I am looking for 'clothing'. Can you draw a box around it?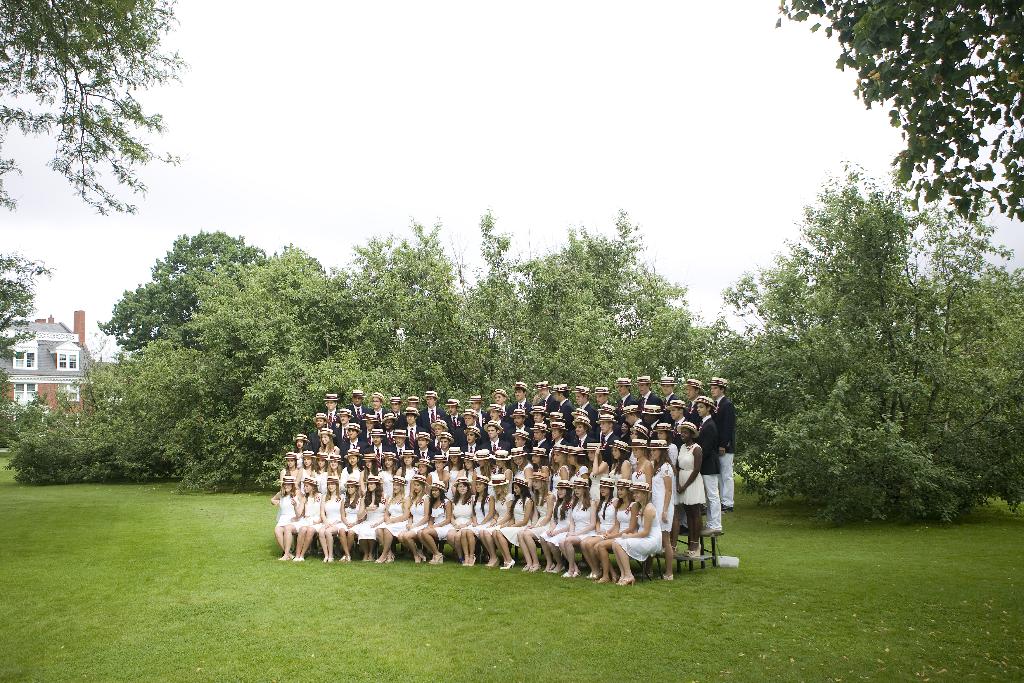
Sure, the bounding box is pyautogui.locateOnScreen(696, 415, 723, 531).
